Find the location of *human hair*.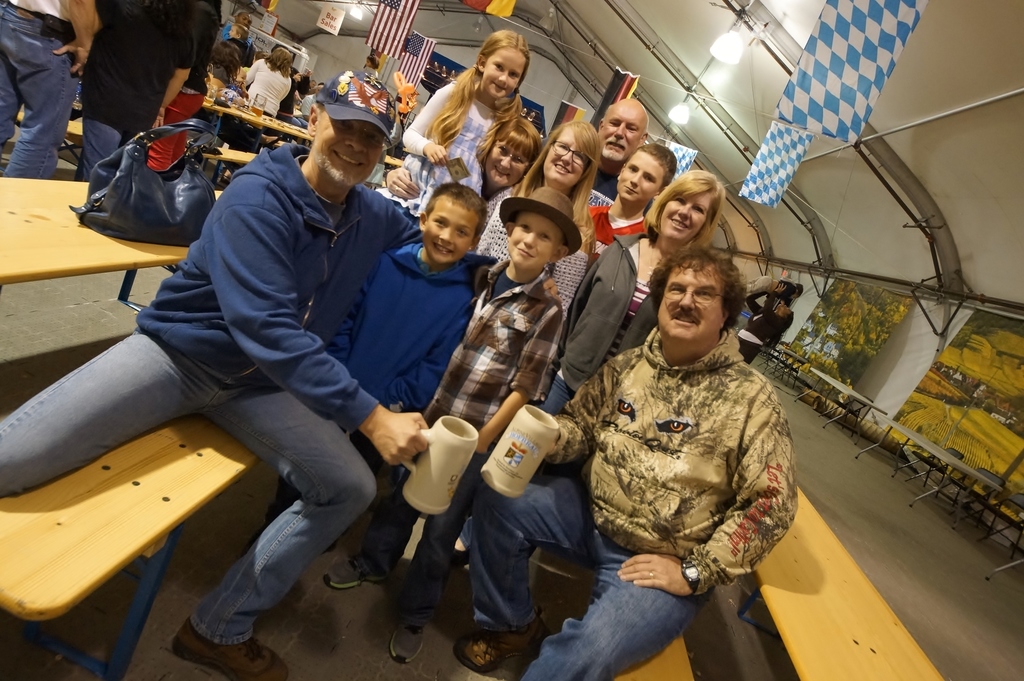
Location: <bbox>236, 10, 251, 21</bbox>.
